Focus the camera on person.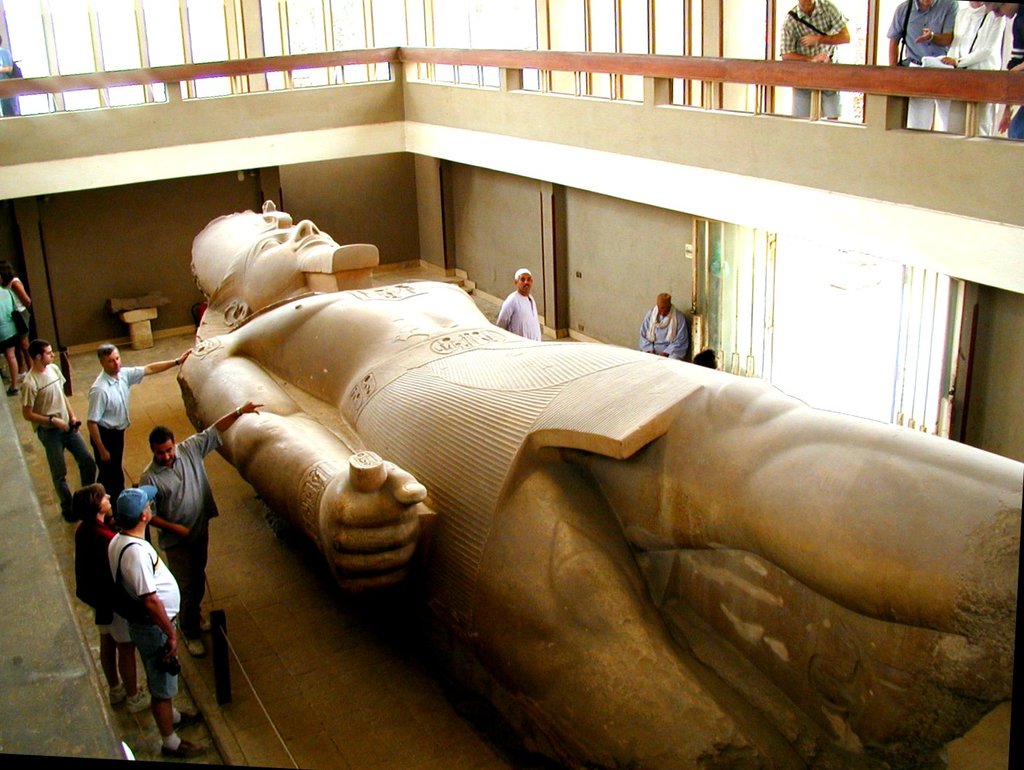
Focus region: <region>0, 260, 56, 370</region>.
